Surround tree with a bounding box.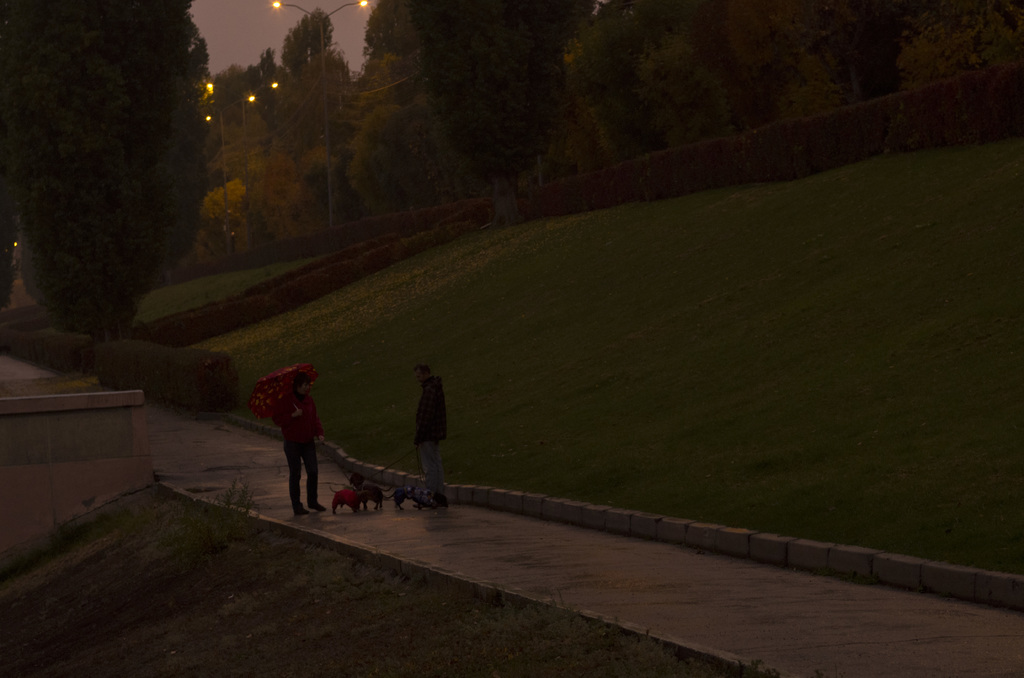
{"left": 0, "top": 0, "right": 218, "bottom": 328}.
